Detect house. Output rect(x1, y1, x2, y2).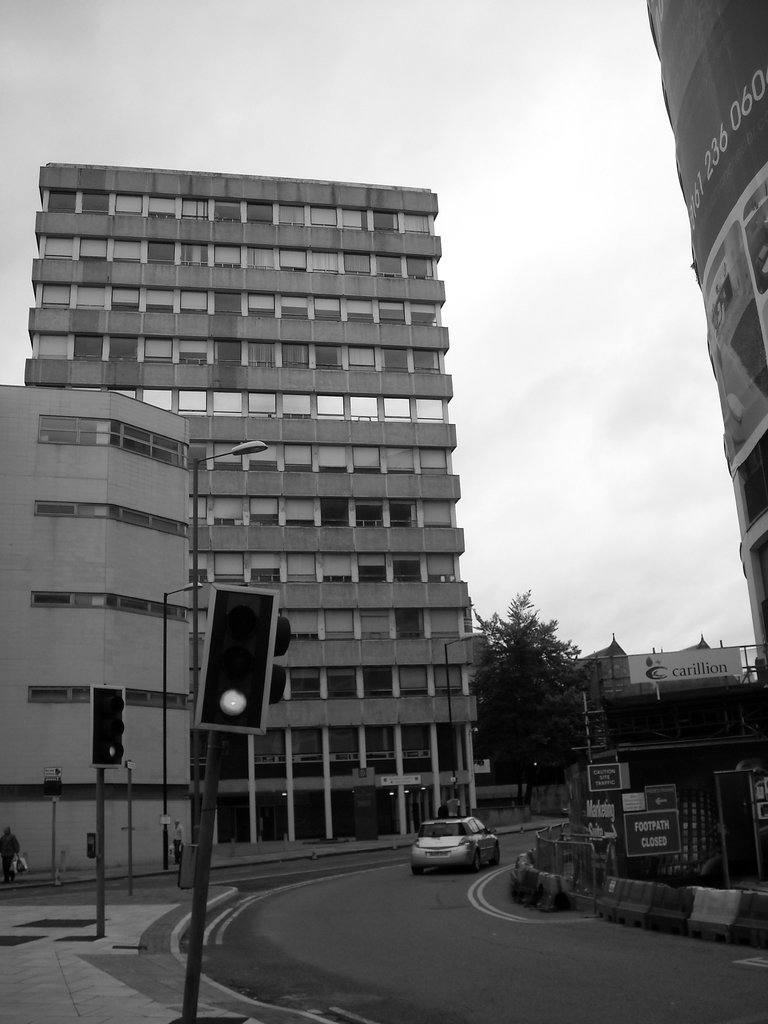
rect(0, 160, 477, 890).
